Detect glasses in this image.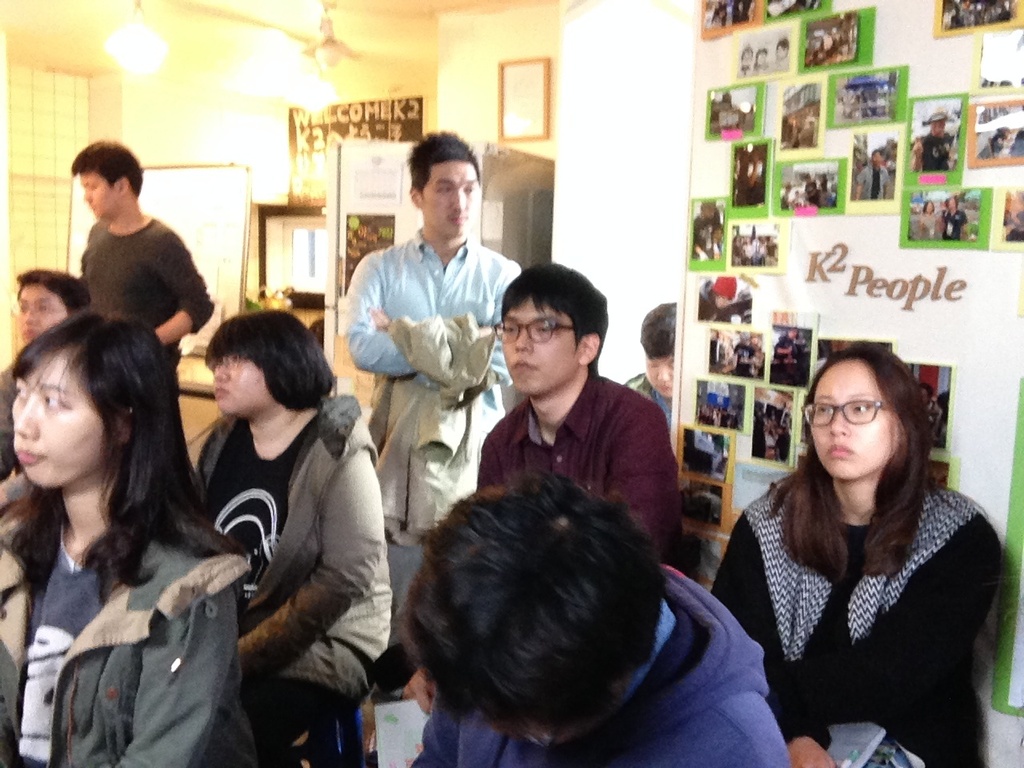
Detection: x1=10, y1=298, x2=74, y2=320.
